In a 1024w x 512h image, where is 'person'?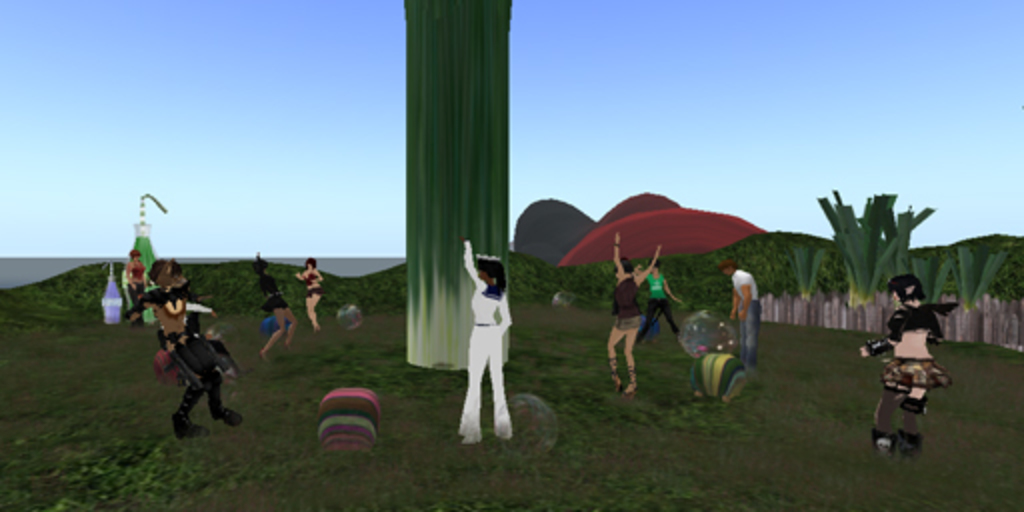
[left=862, top=270, right=960, bottom=464].
